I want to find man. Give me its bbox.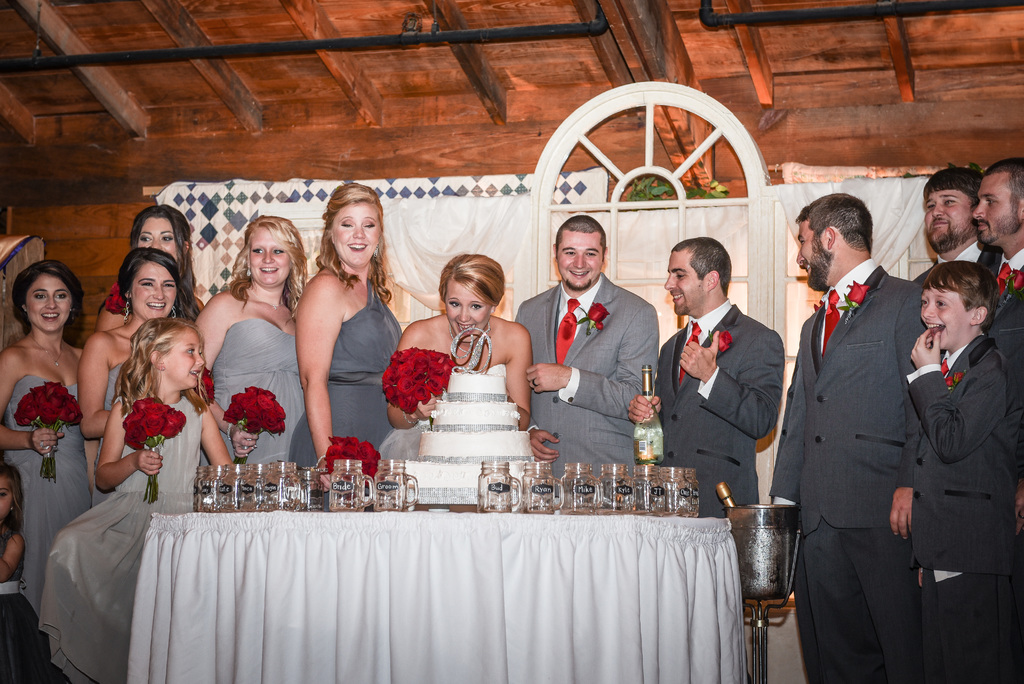
x1=979 y1=154 x2=1023 y2=683.
